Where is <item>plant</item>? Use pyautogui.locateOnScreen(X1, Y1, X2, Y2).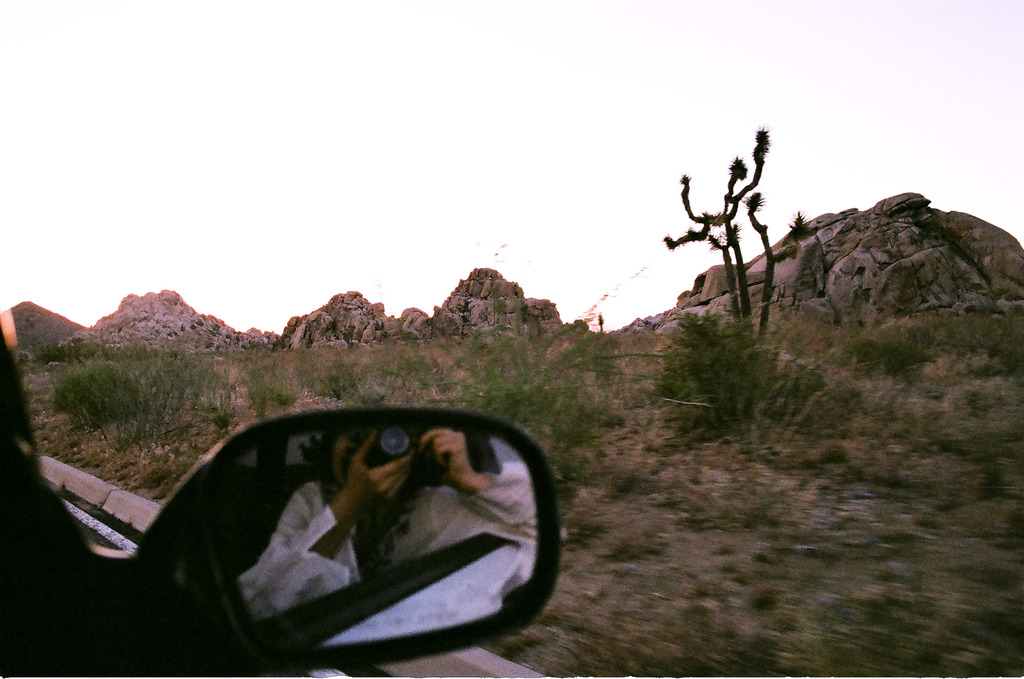
pyautogui.locateOnScreen(257, 350, 329, 404).
